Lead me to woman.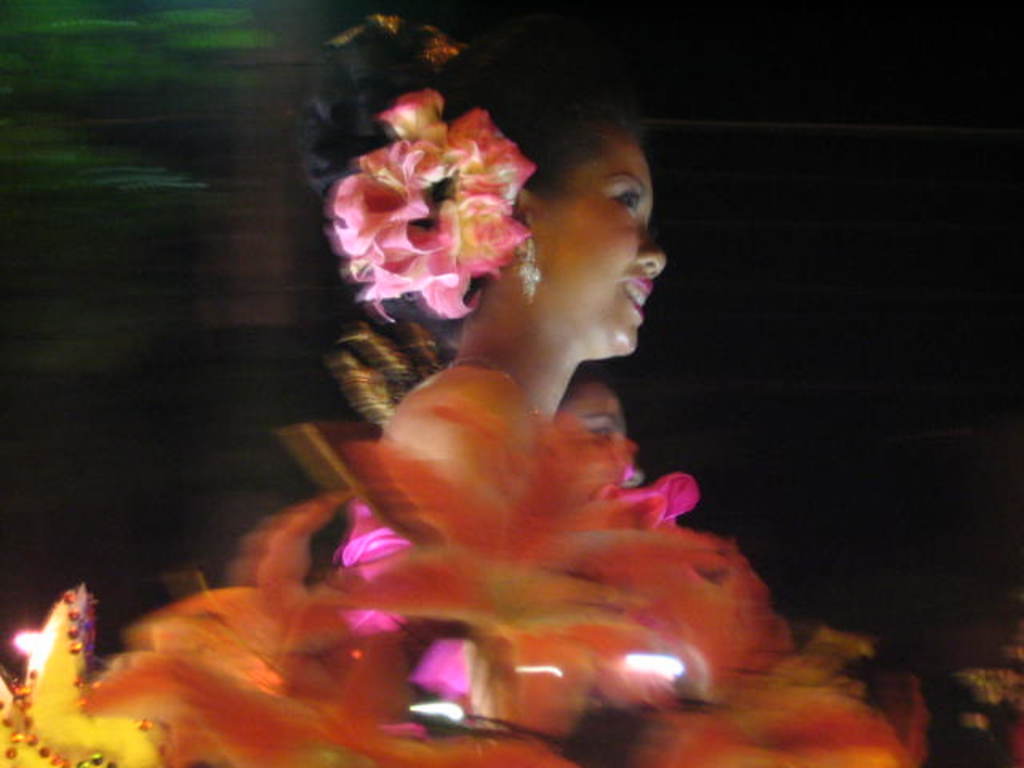
Lead to region(195, 42, 854, 746).
